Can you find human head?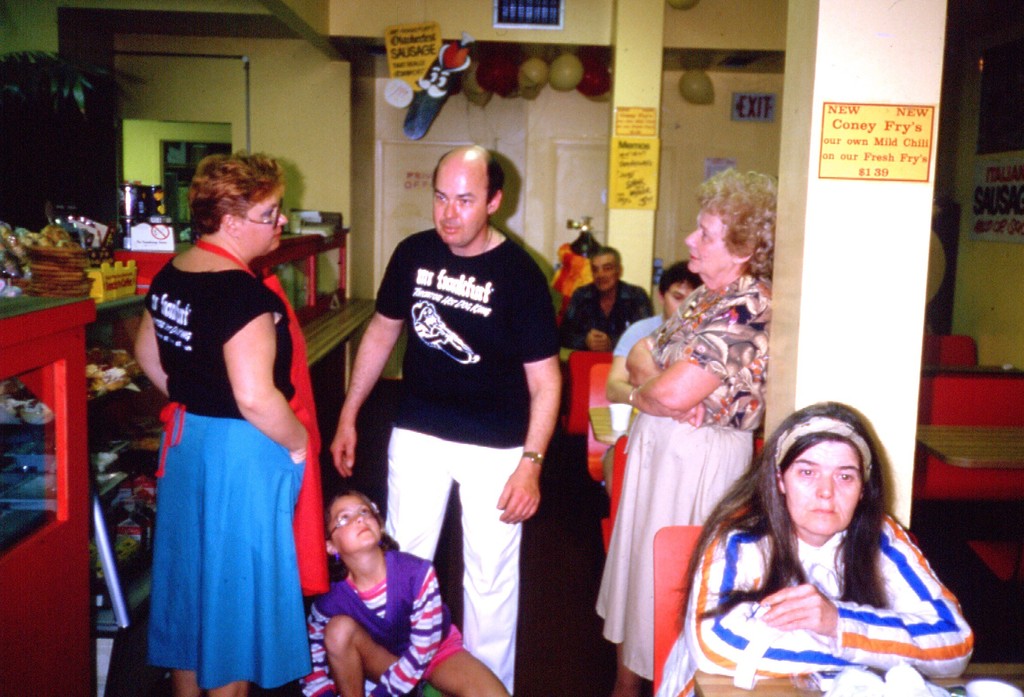
Yes, bounding box: (588, 248, 624, 290).
